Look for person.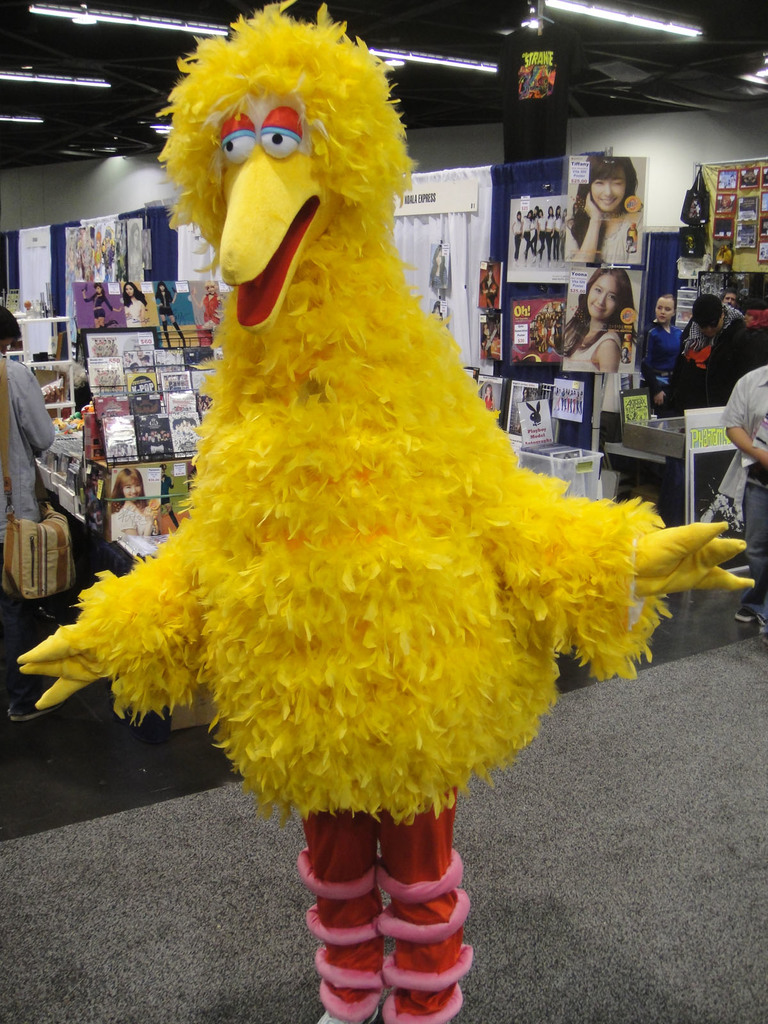
Found: left=634, top=294, right=682, bottom=380.
